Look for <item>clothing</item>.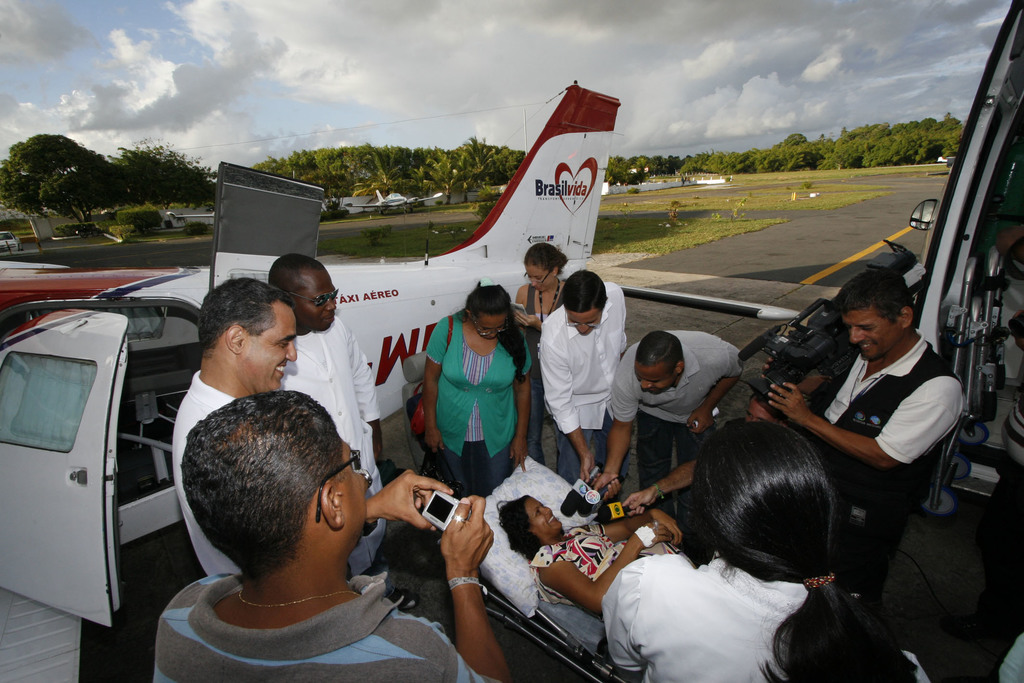
Found: l=613, t=329, r=743, b=419.
